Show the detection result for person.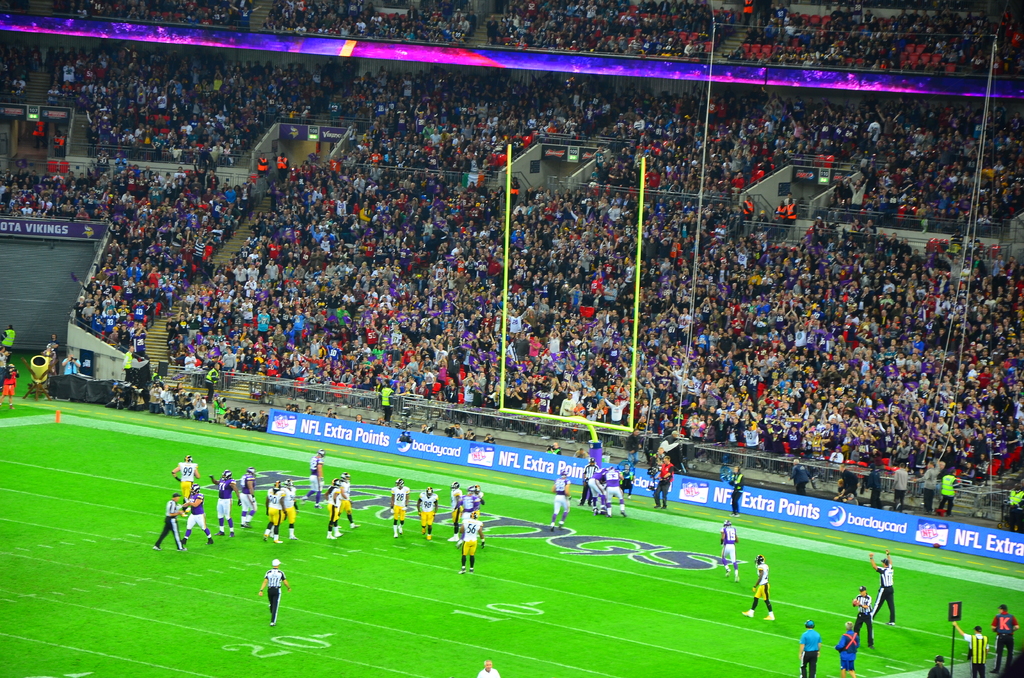
927:652:948:677.
